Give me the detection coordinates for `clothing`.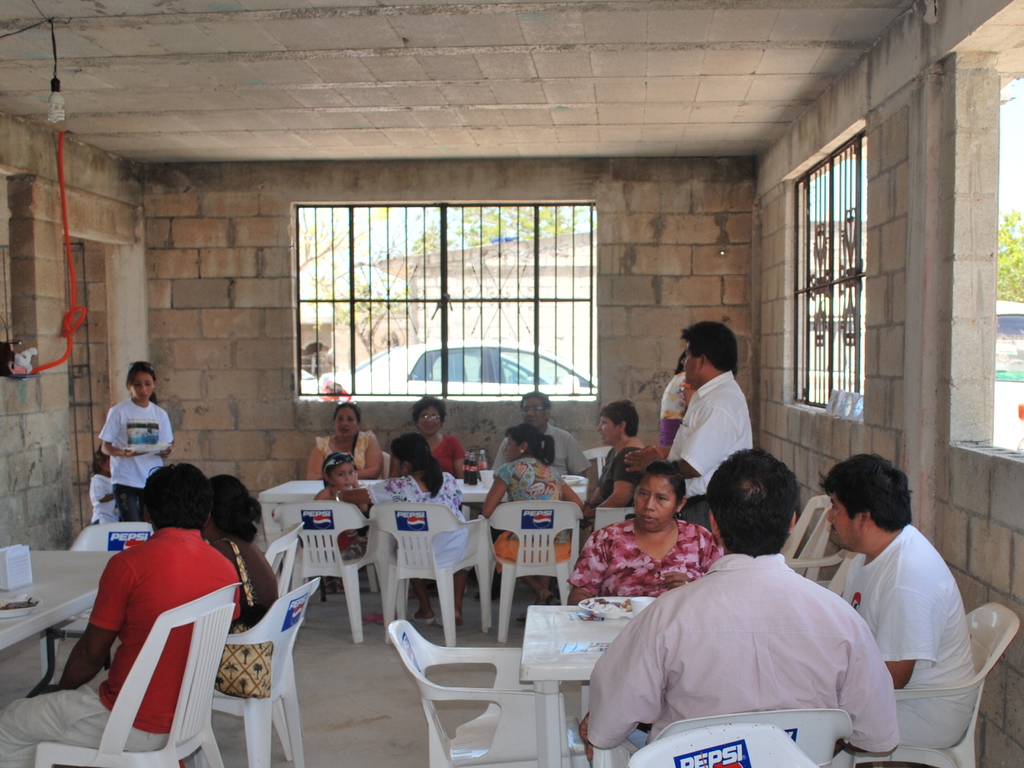
box(316, 433, 375, 479).
